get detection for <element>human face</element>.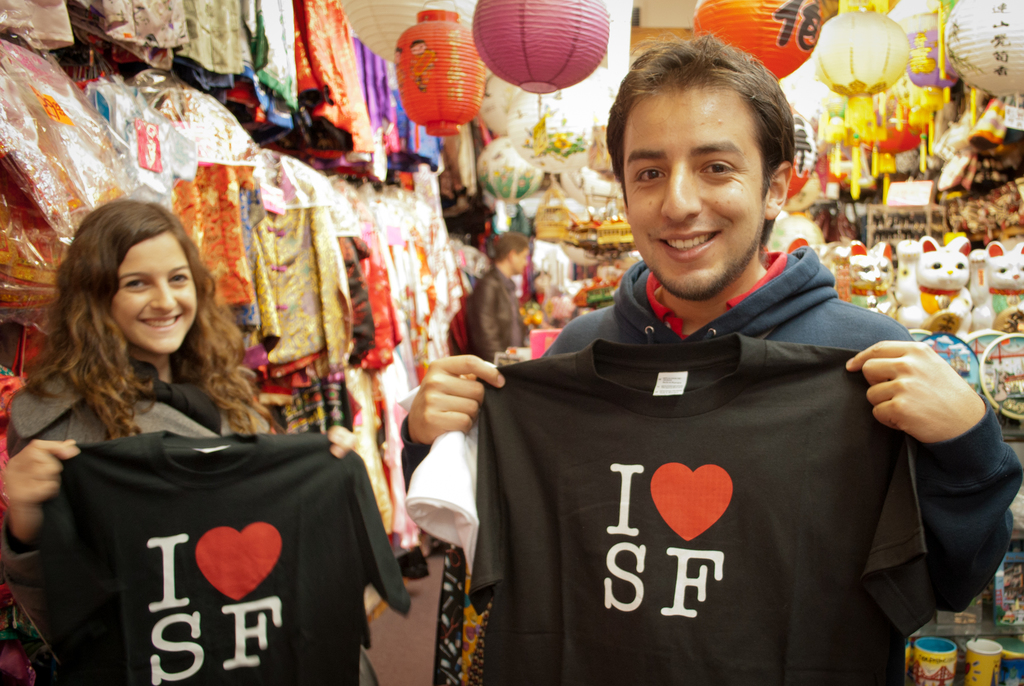
Detection: [108,229,197,352].
